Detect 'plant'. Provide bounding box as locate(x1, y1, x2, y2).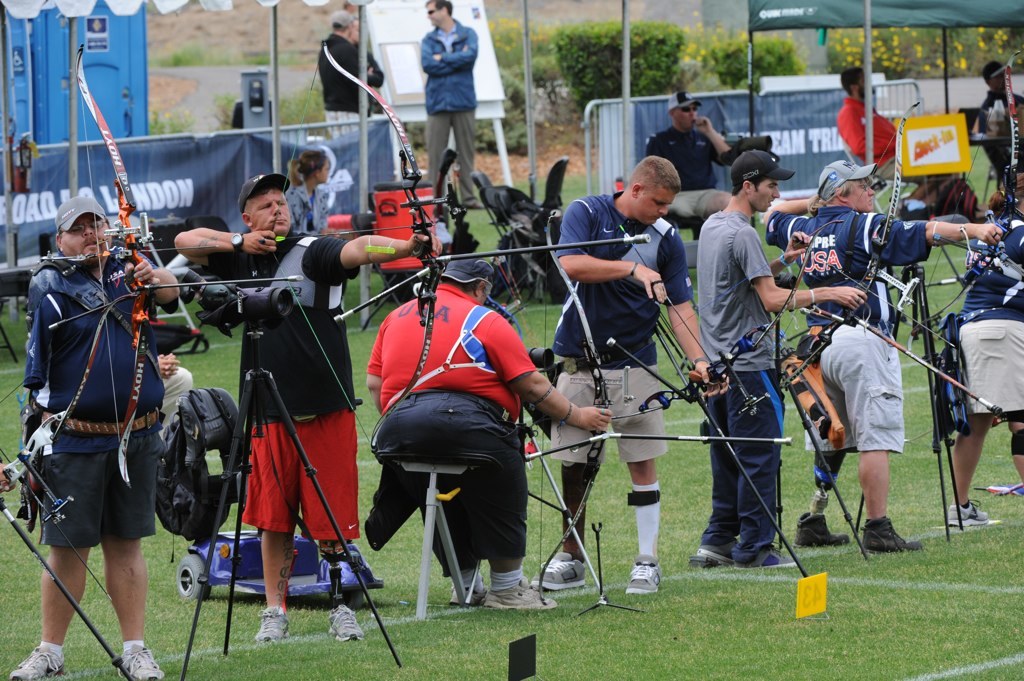
locate(277, 79, 312, 127).
